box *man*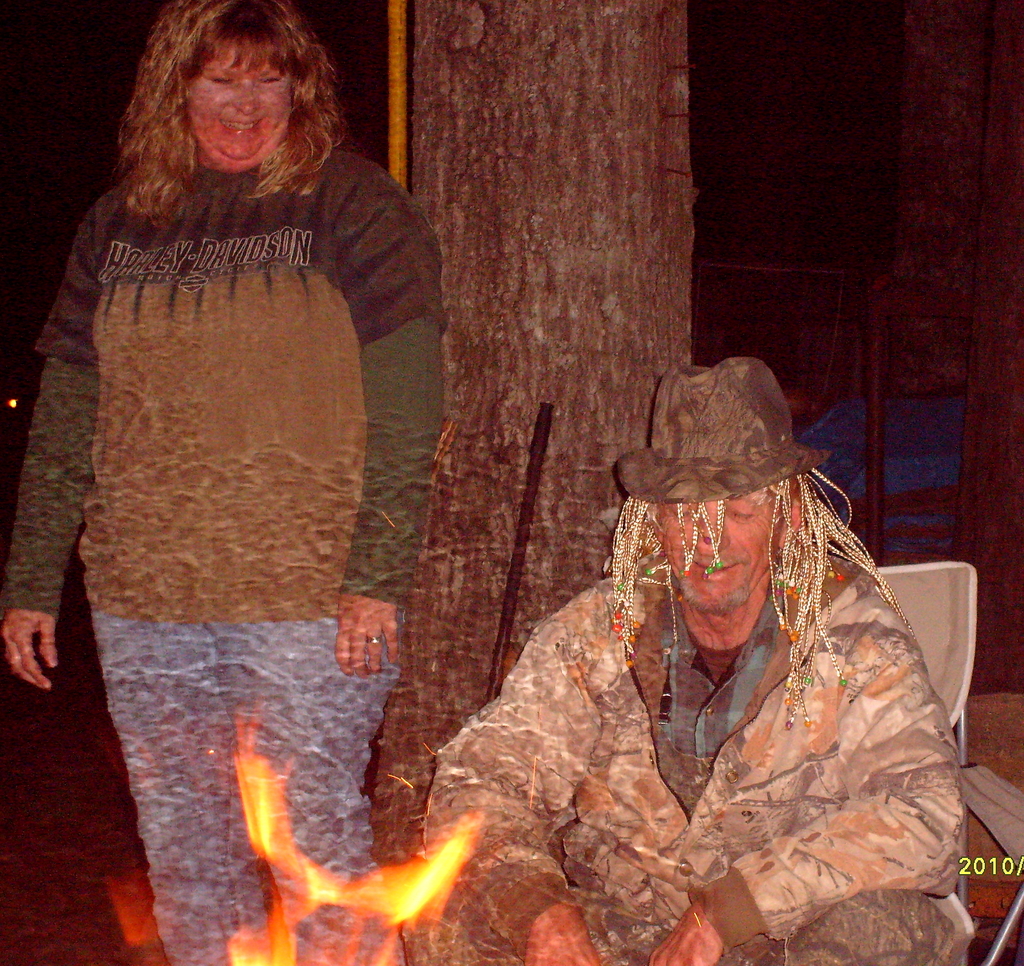
bbox(456, 399, 974, 965)
